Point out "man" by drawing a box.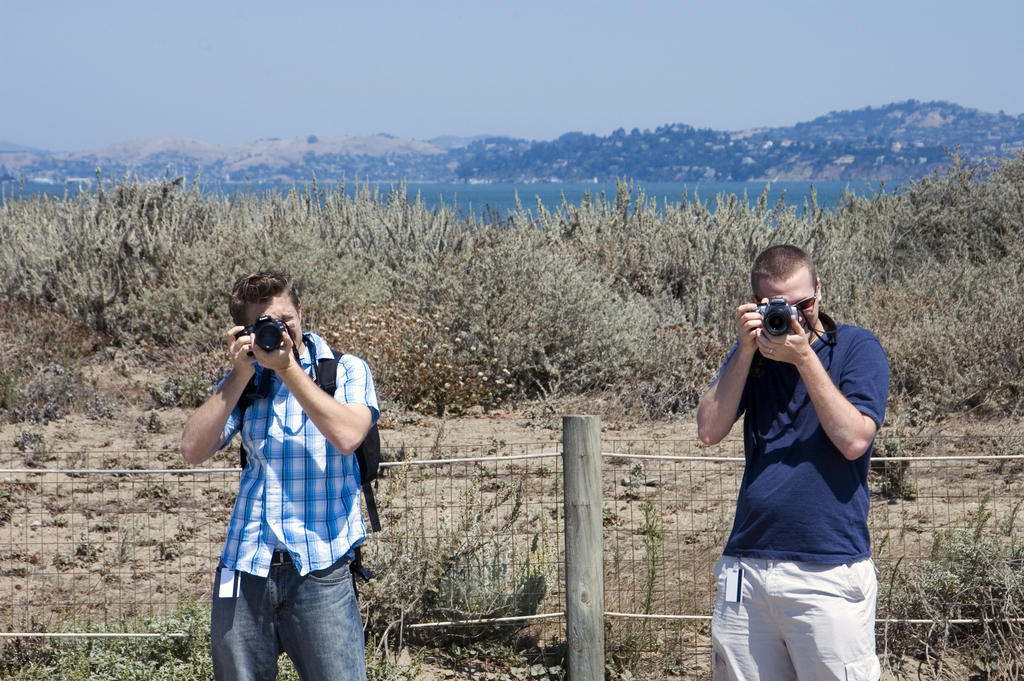
x1=696 y1=245 x2=890 y2=680.
